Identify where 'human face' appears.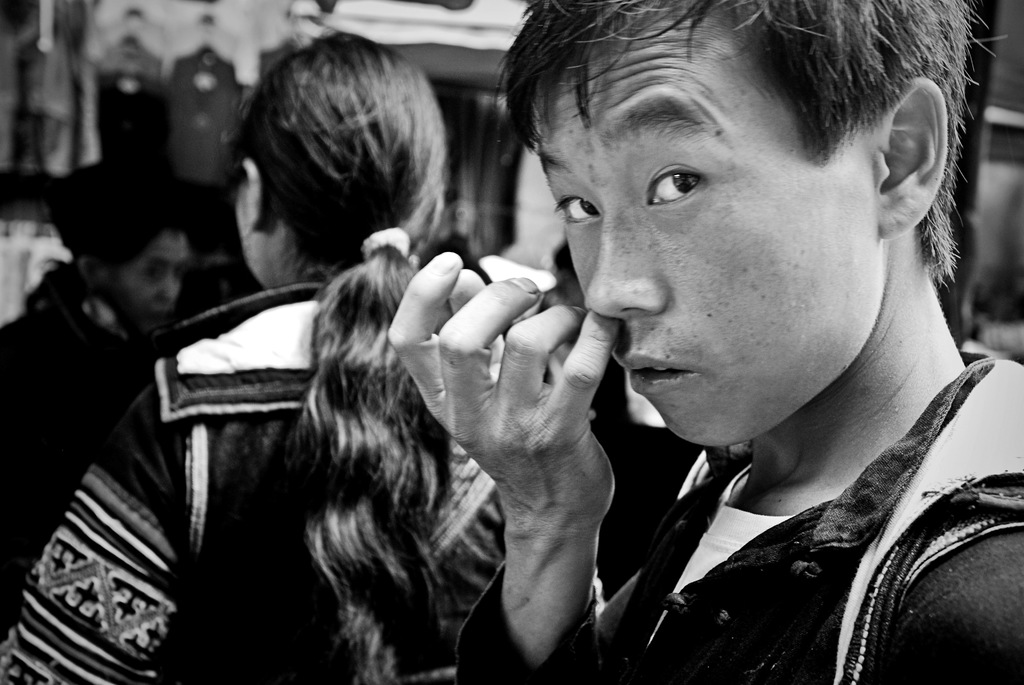
Appears at locate(117, 230, 192, 332).
